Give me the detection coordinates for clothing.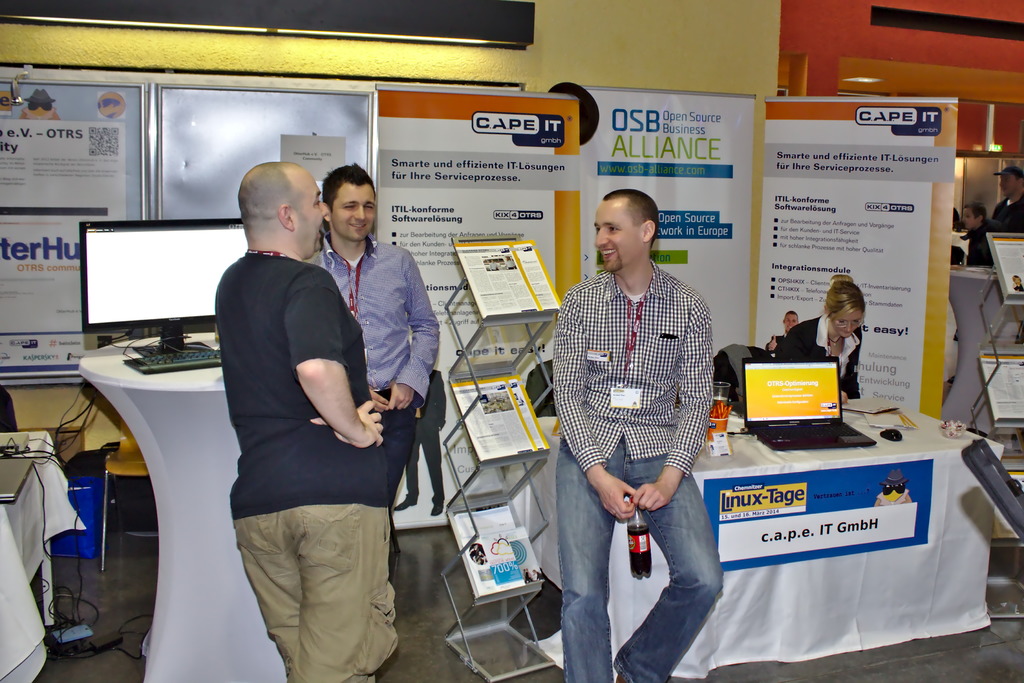
<region>996, 191, 1023, 230</region>.
